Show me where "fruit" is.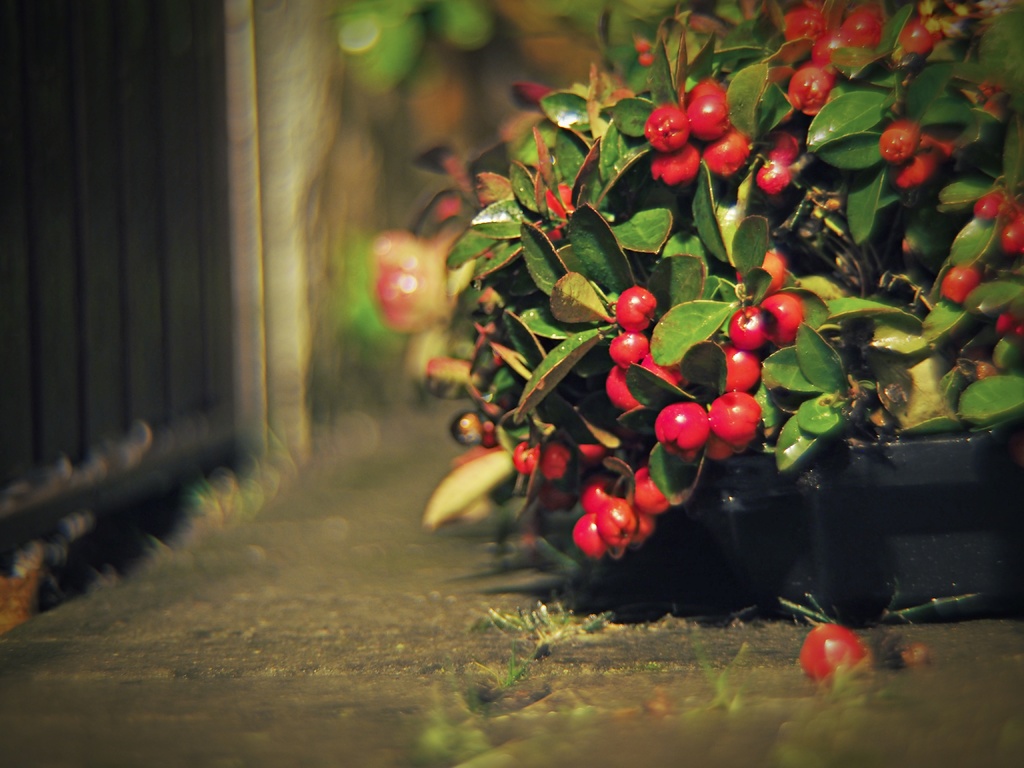
"fruit" is at locate(724, 291, 812, 367).
